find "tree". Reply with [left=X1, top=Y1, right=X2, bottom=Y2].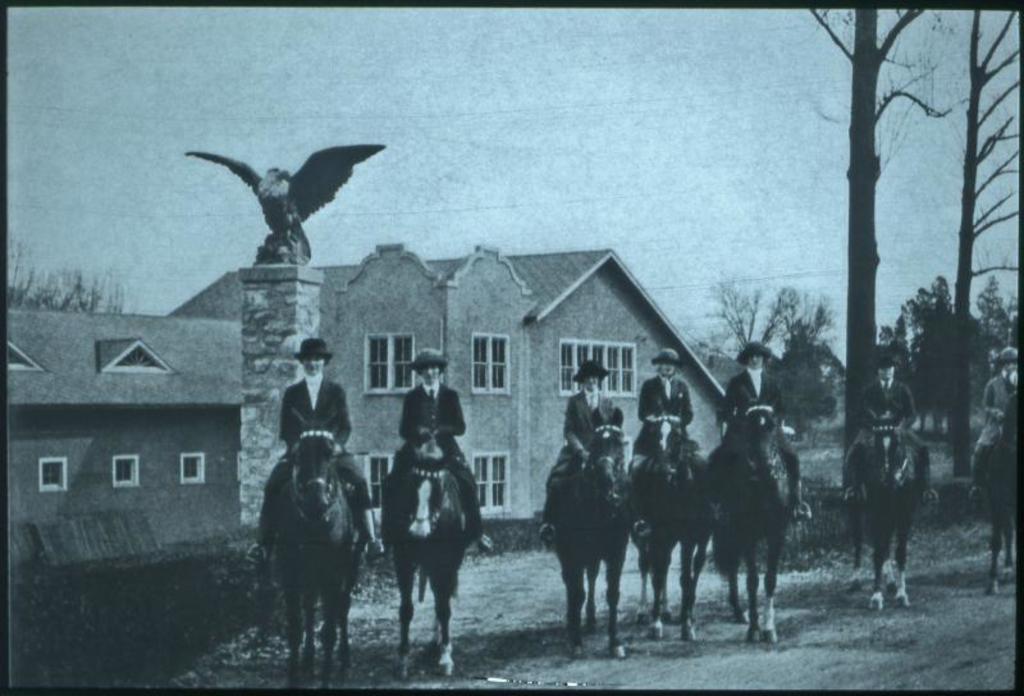
[left=800, top=0, right=957, bottom=537].
